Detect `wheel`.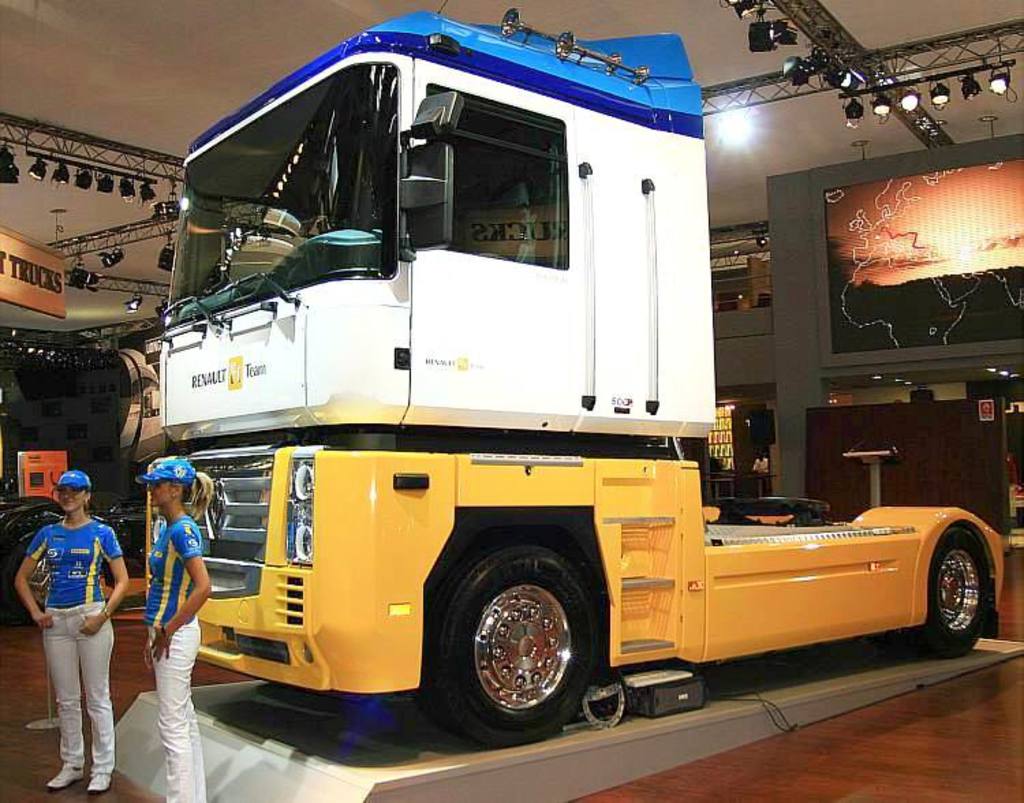
Detected at l=923, t=526, r=993, b=660.
